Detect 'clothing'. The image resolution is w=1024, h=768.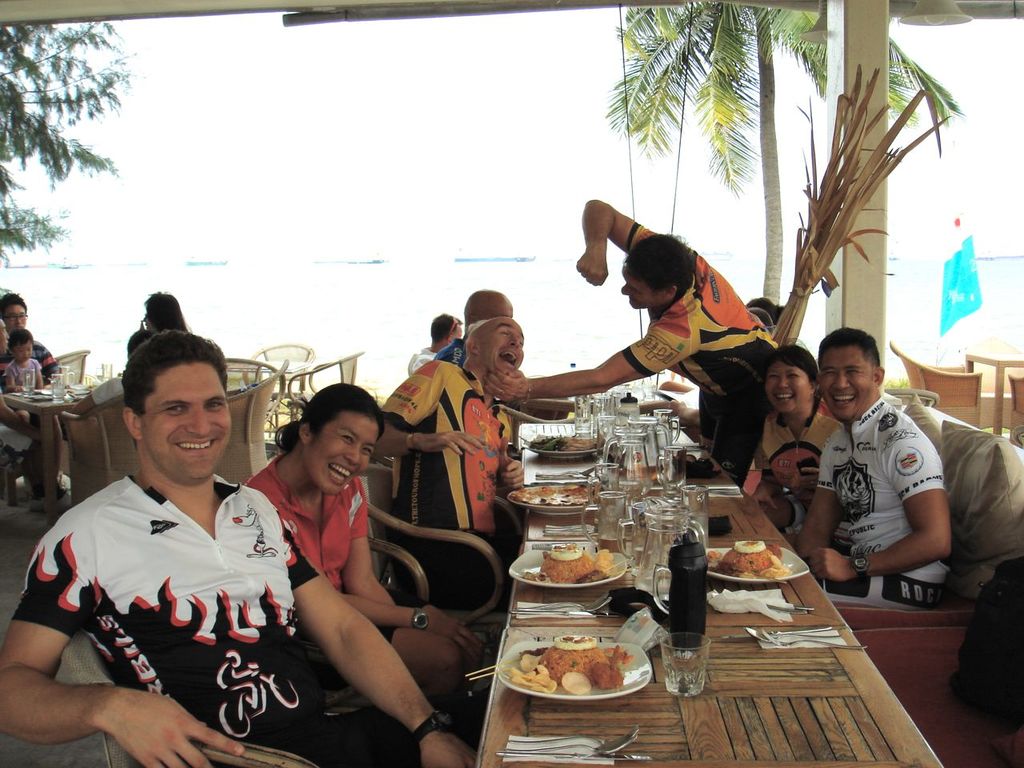
locate(374, 350, 520, 613).
